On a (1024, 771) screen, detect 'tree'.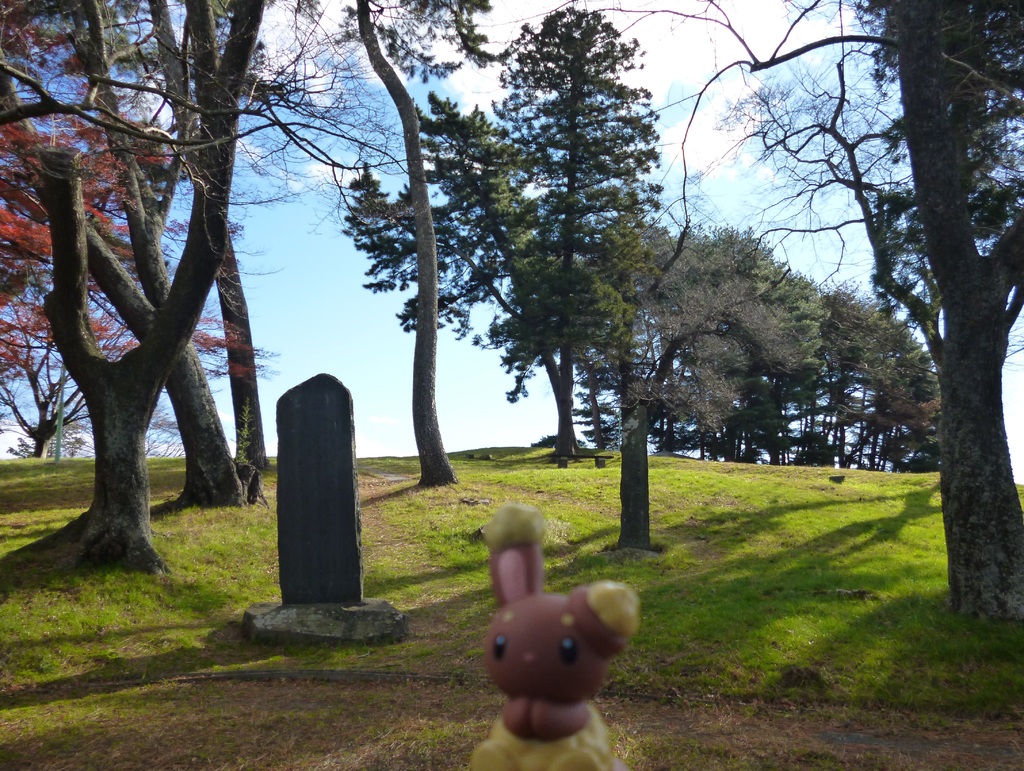
box(0, 98, 276, 471).
